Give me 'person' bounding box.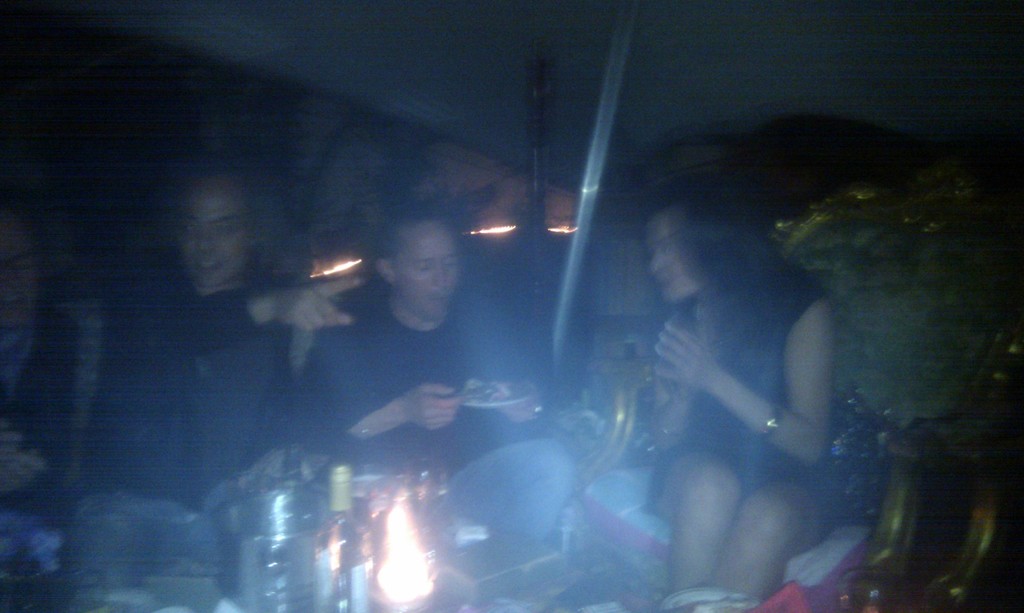
63:161:372:598.
